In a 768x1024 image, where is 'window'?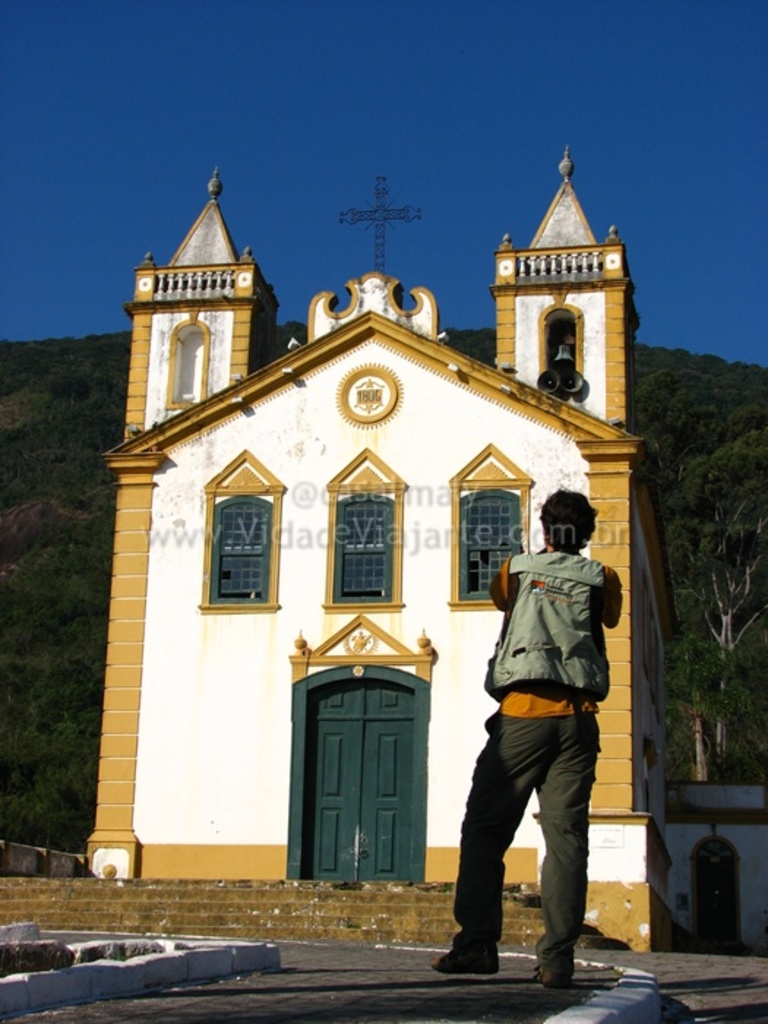
446/443/535/613.
